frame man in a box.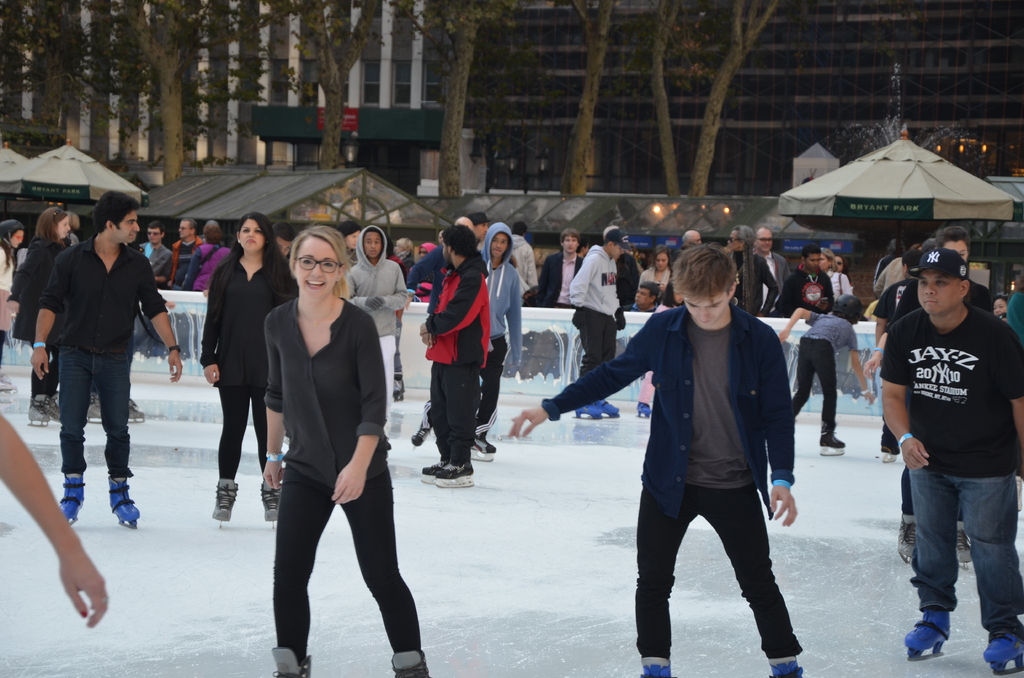
locate(568, 225, 625, 420).
